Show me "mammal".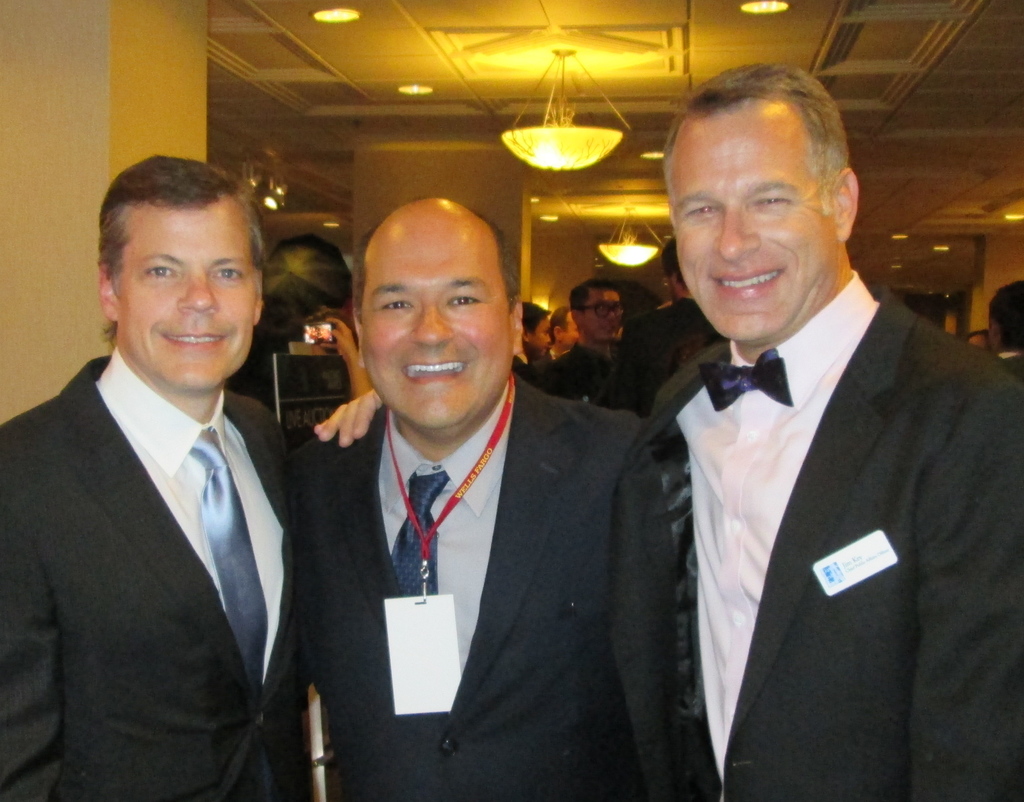
"mammal" is here: {"left": 293, "top": 196, "right": 682, "bottom": 801}.
